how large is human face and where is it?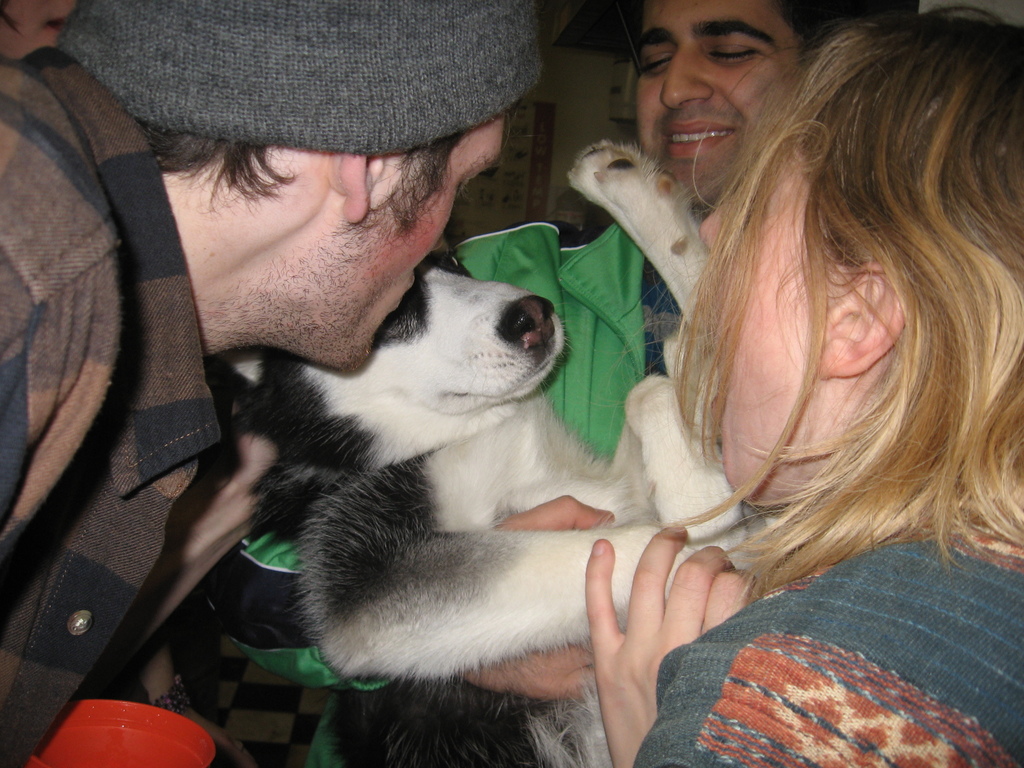
Bounding box: 700 137 834 495.
